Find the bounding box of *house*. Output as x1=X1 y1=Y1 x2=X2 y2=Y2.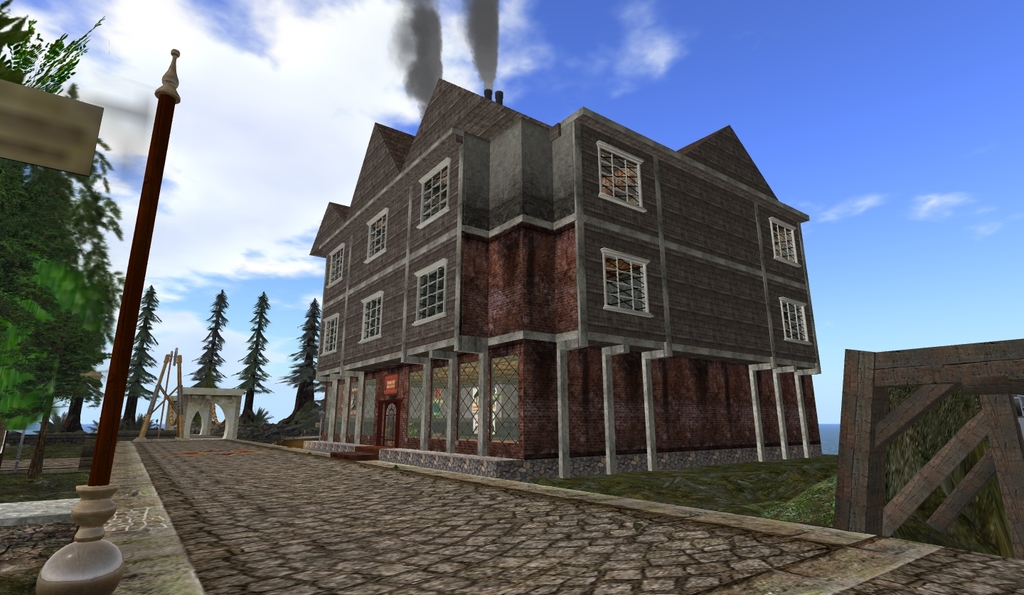
x1=329 y1=81 x2=804 y2=473.
